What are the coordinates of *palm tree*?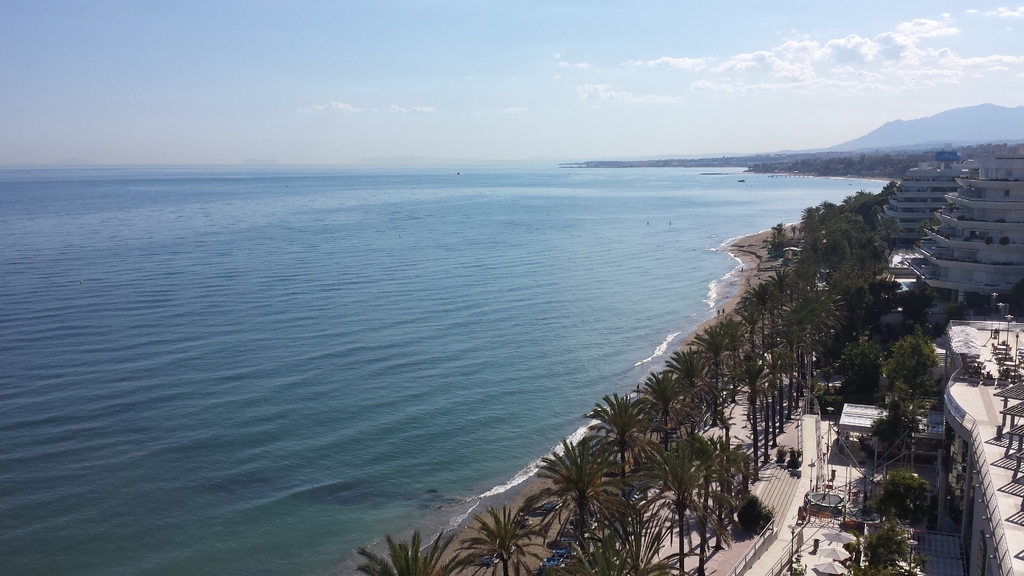
<box>352,525,477,575</box>.
